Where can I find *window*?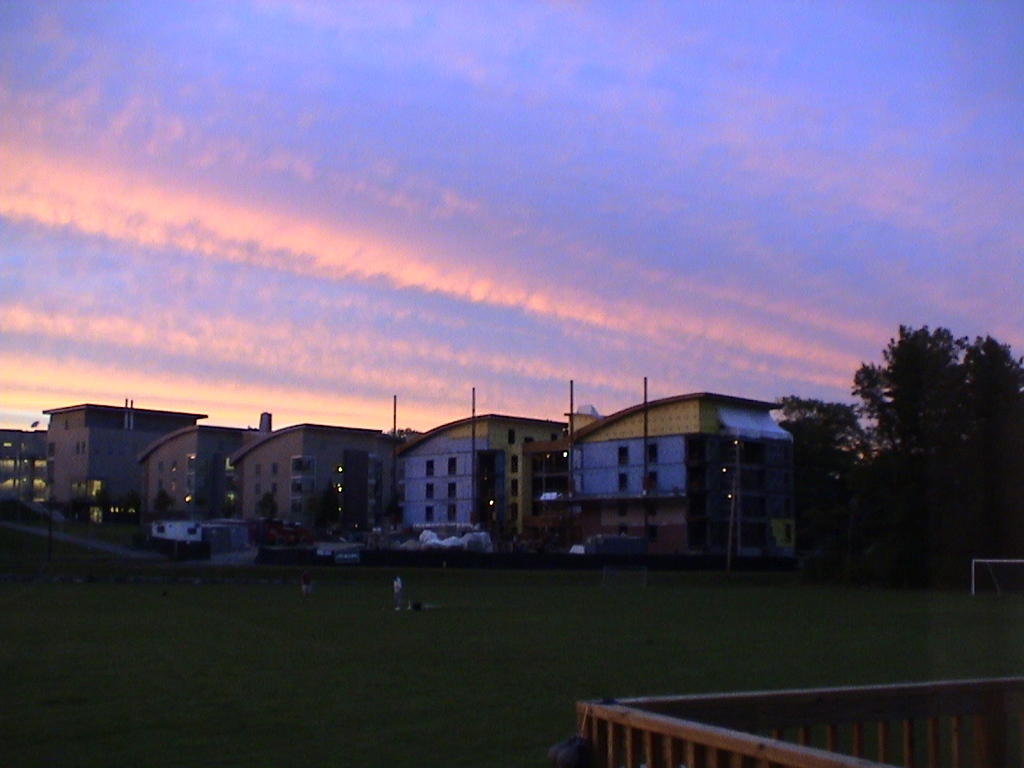
You can find it at <region>648, 440, 659, 462</region>.
